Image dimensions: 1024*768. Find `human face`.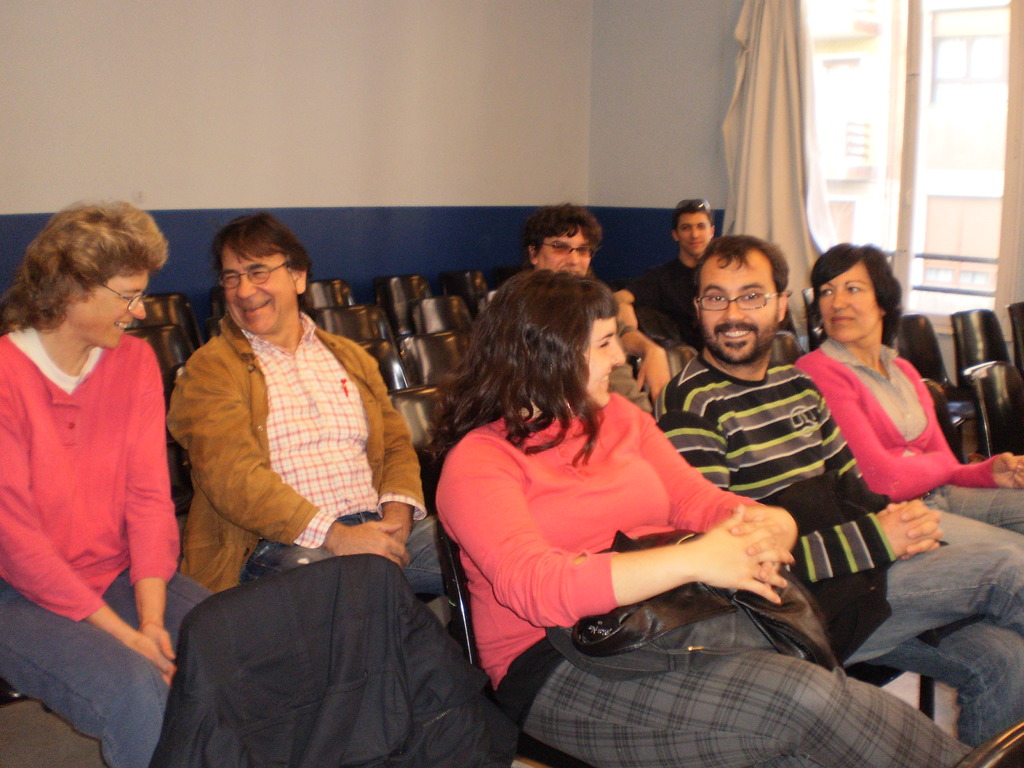
(587, 318, 621, 401).
